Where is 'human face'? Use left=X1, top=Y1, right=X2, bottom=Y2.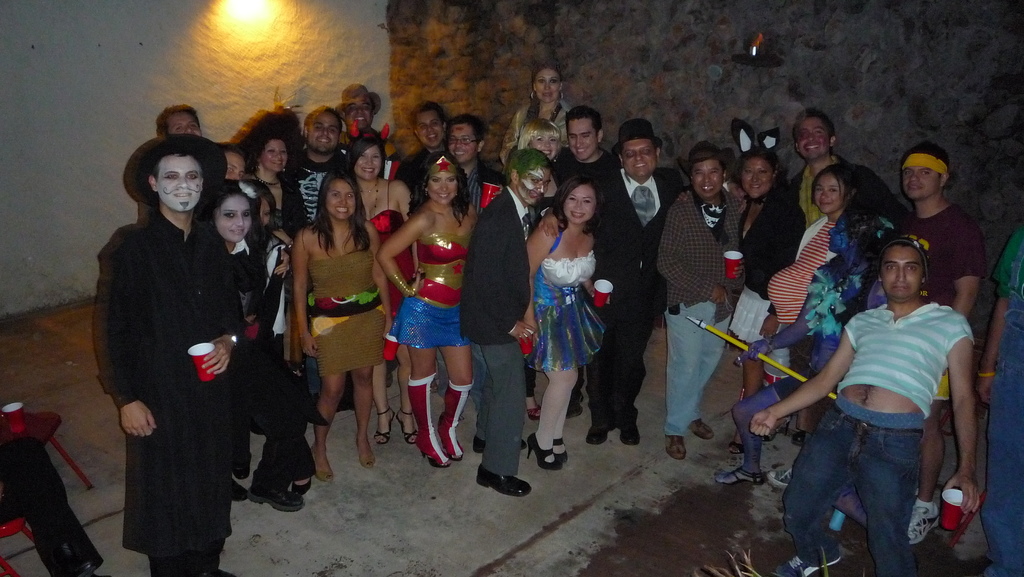
left=324, top=182, right=360, bottom=224.
